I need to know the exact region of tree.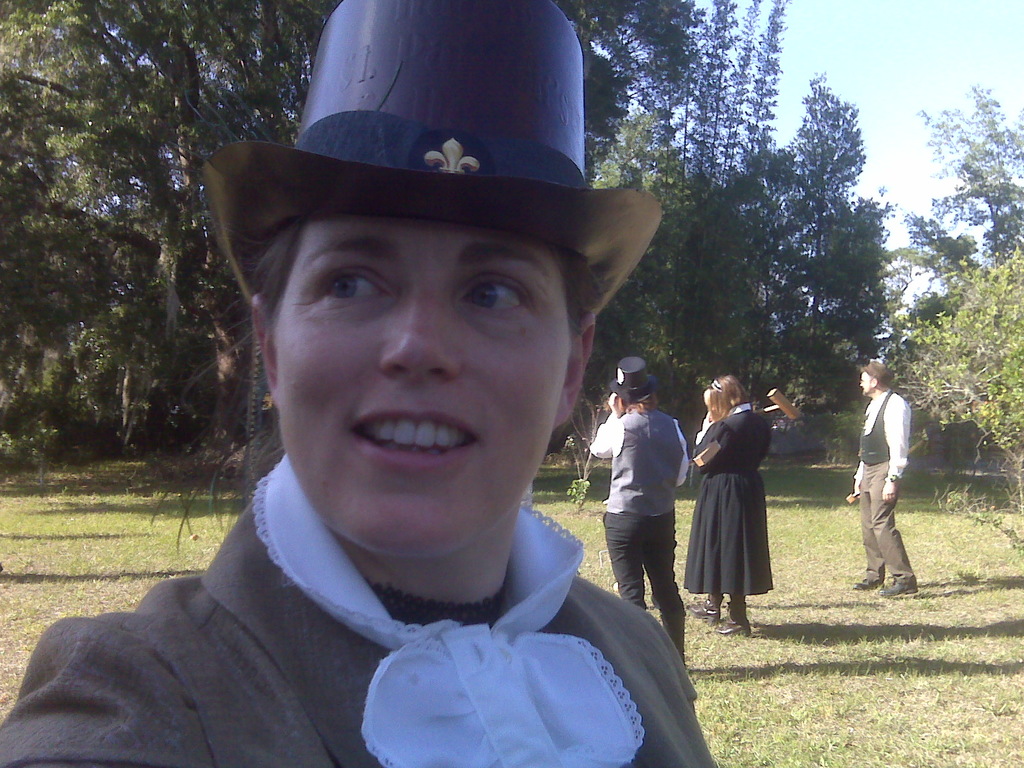
Region: (left=898, top=83, right=1023, bottom=305).
